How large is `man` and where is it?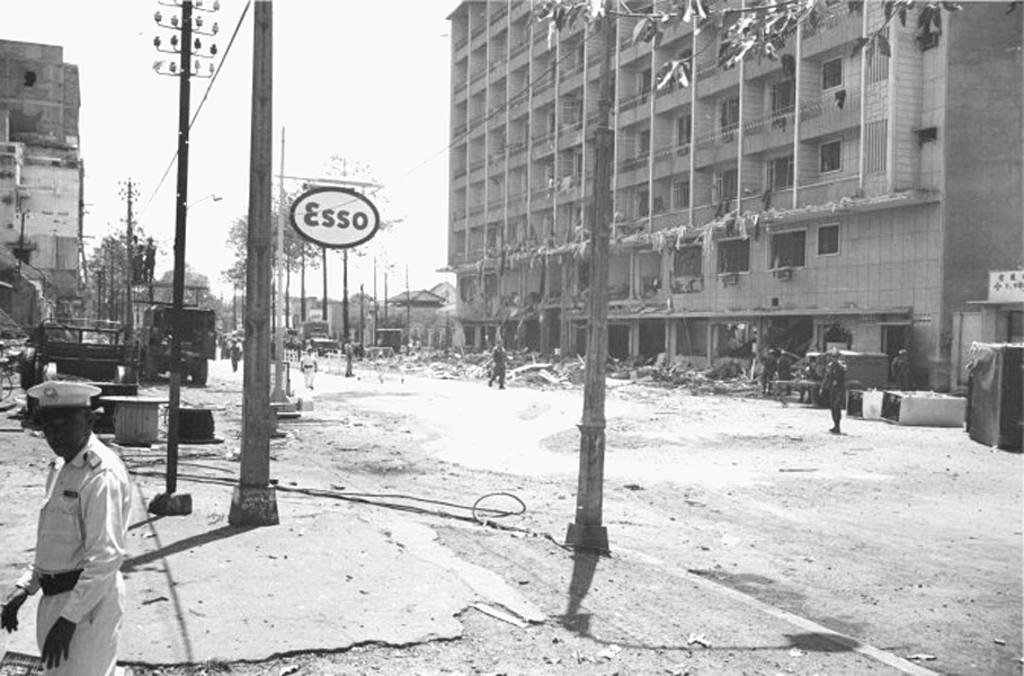
Bounding box: 300, 340, 318, 389.
